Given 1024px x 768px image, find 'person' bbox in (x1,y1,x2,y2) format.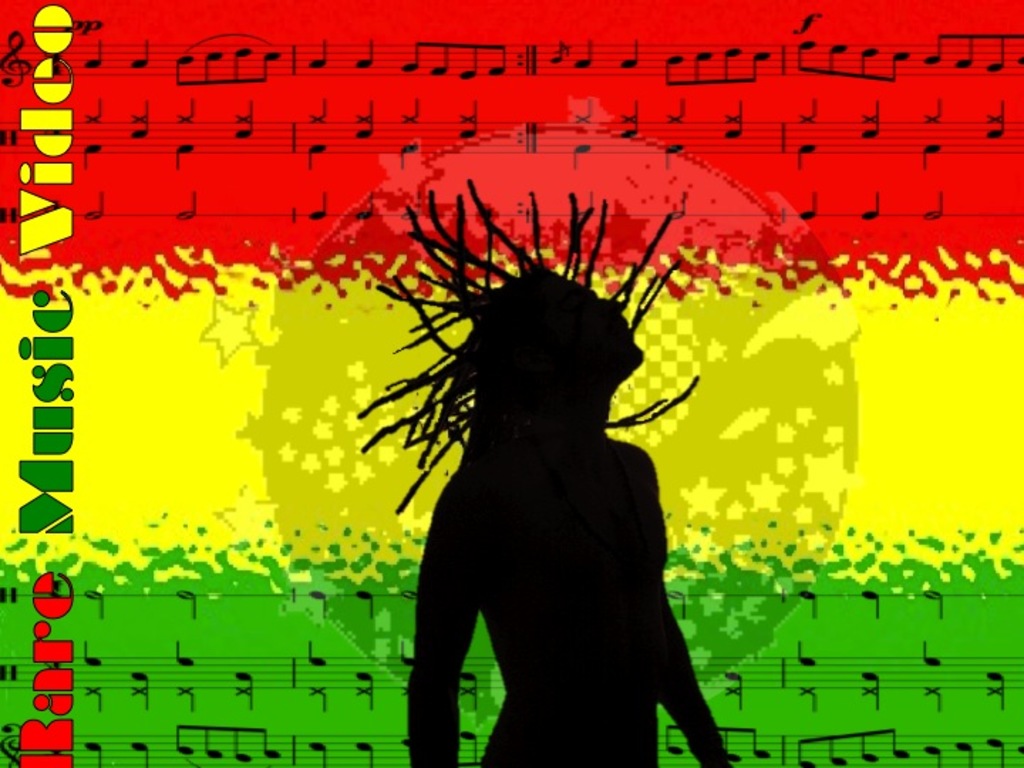
(341,168,744,767).
